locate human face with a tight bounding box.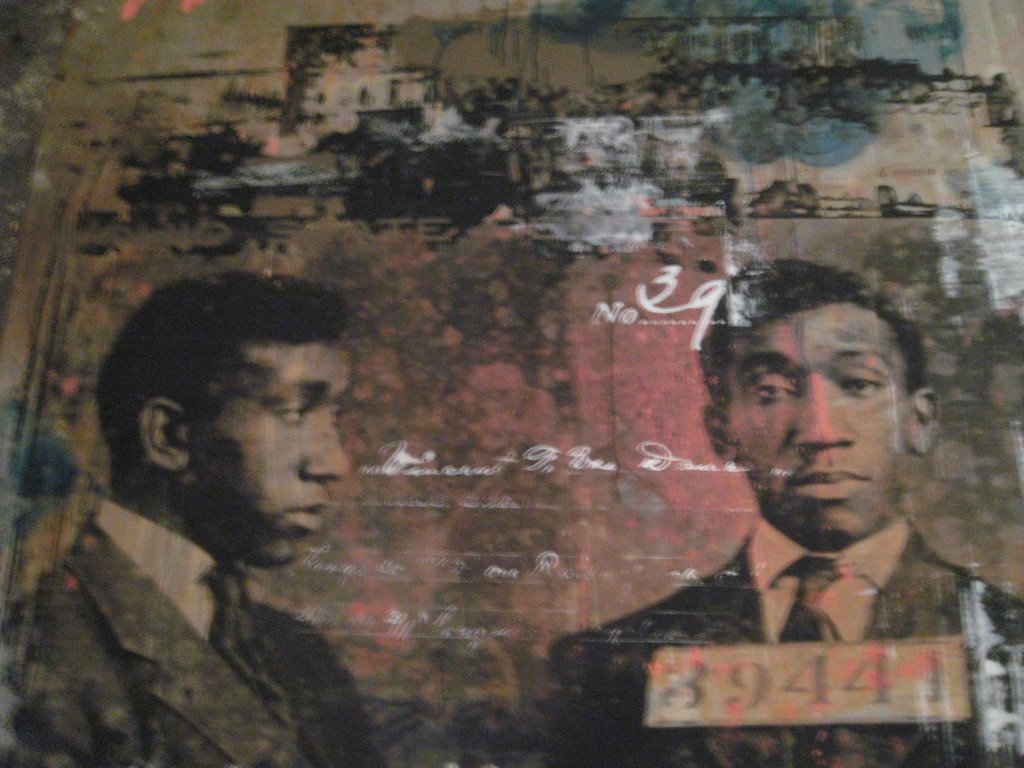
726:304:911:553.
